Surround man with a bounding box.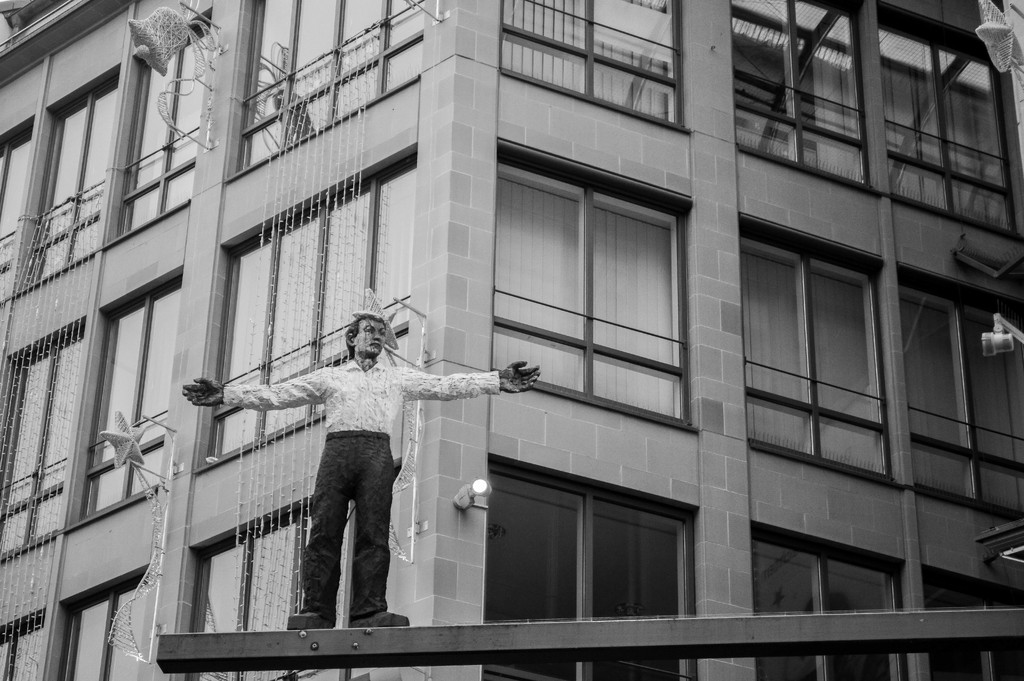
select_region(220, 320, 526, 612).
